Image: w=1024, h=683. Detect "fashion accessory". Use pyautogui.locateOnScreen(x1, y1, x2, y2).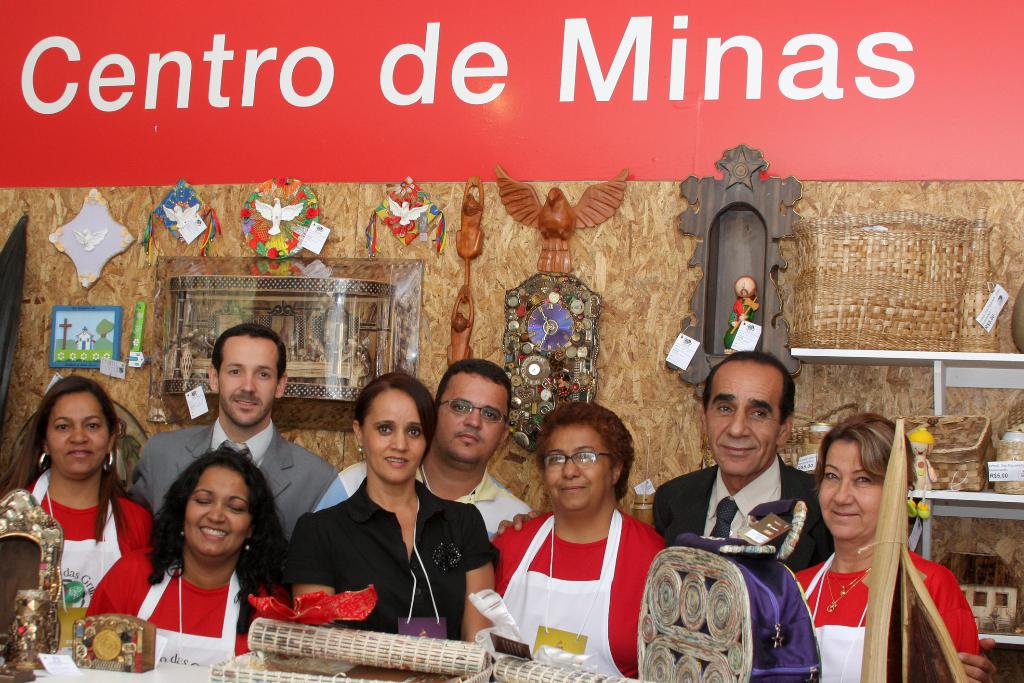
pyautogui.locateOnScreen(709, 497, 741, 543).
